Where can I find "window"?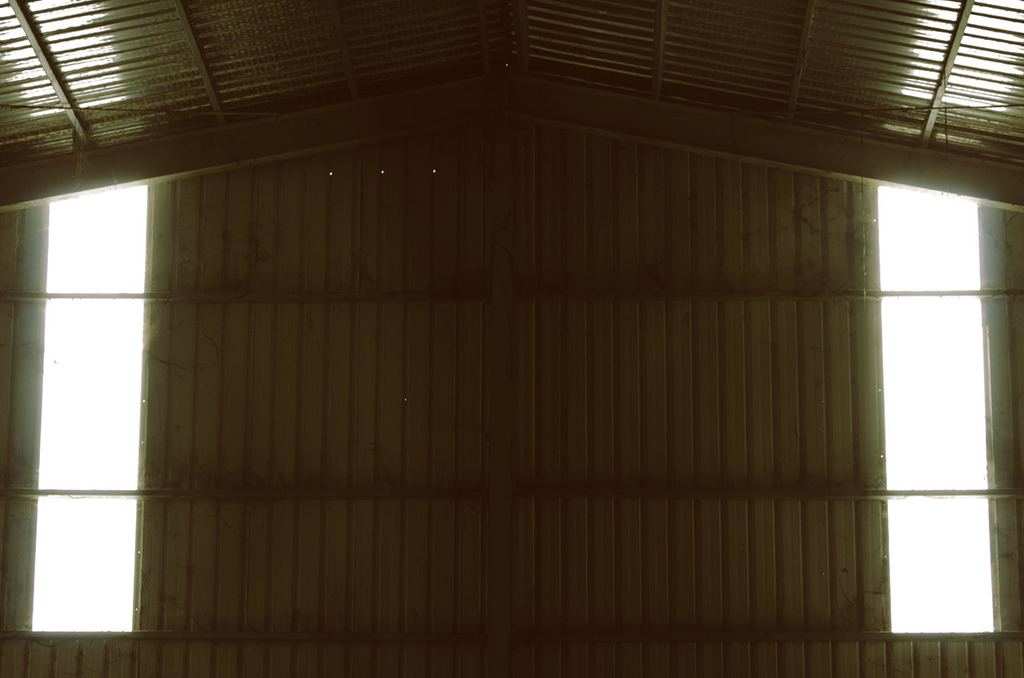
You can find it at rect(884, 191, 996, 636).
